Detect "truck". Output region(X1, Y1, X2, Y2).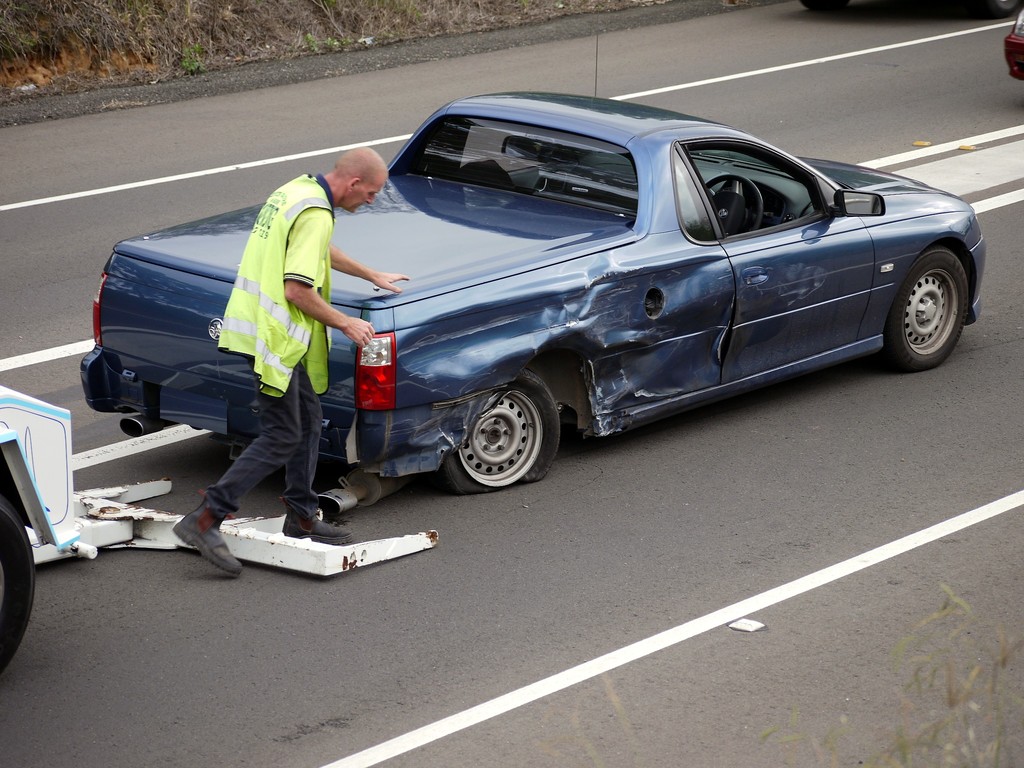
region(92, 88, 1007, 519).
